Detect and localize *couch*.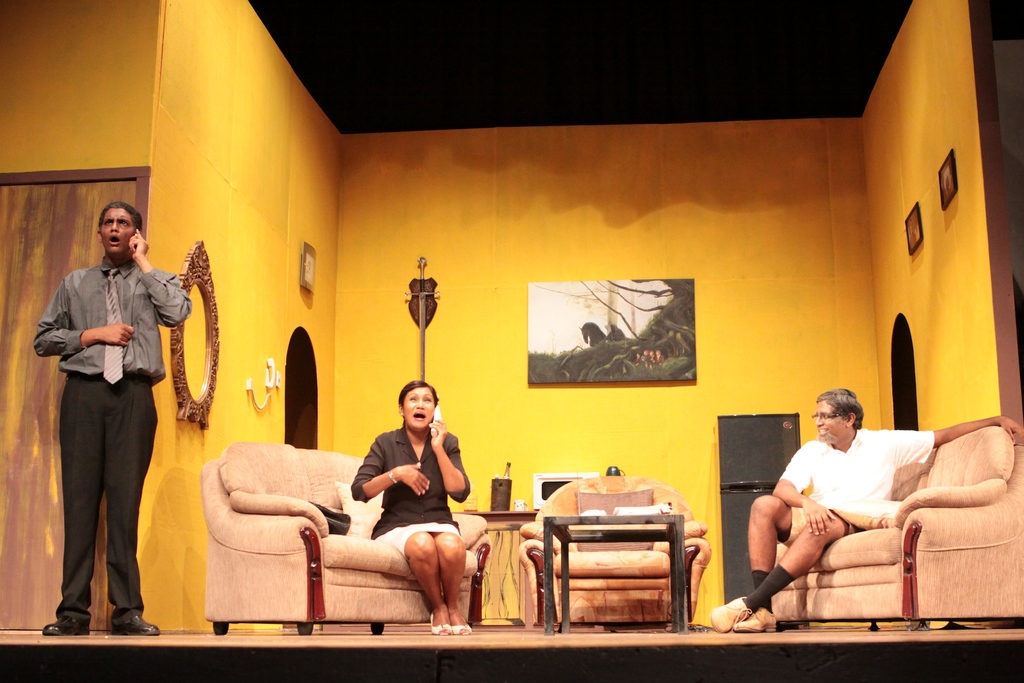
Localized at BBox(199, 438, 492, 638).
